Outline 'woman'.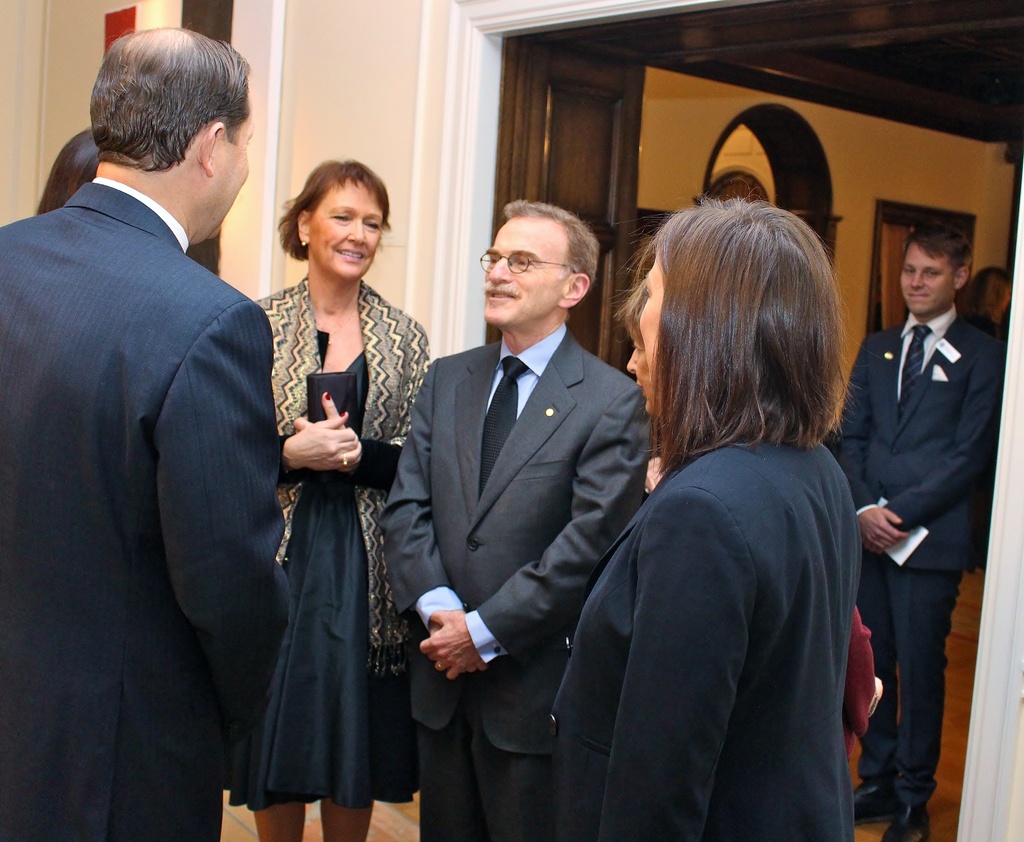
Outline: left=246, top=152, right=413, bottom=841.
